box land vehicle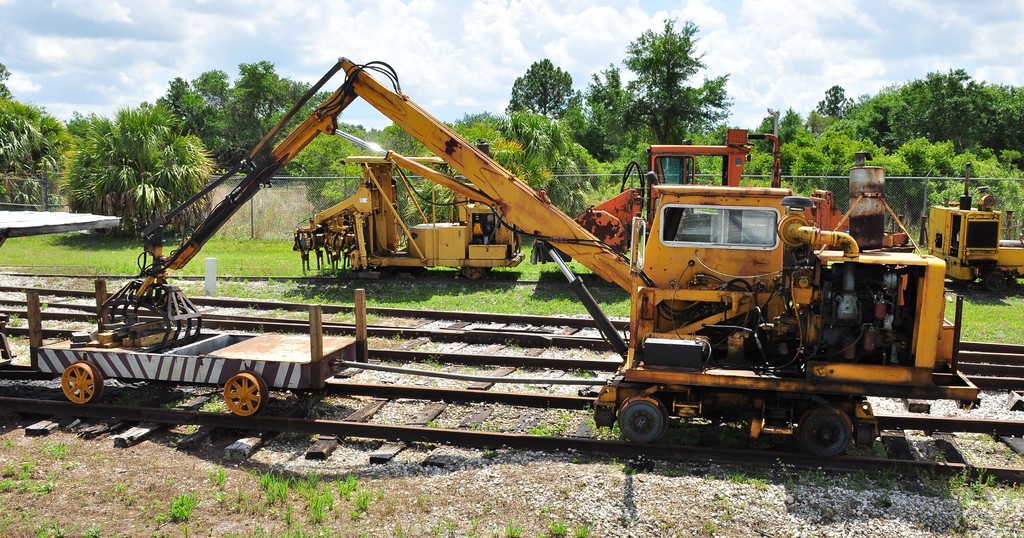
pyautogui.locateOnScreen(532, 129, 911, 302)
